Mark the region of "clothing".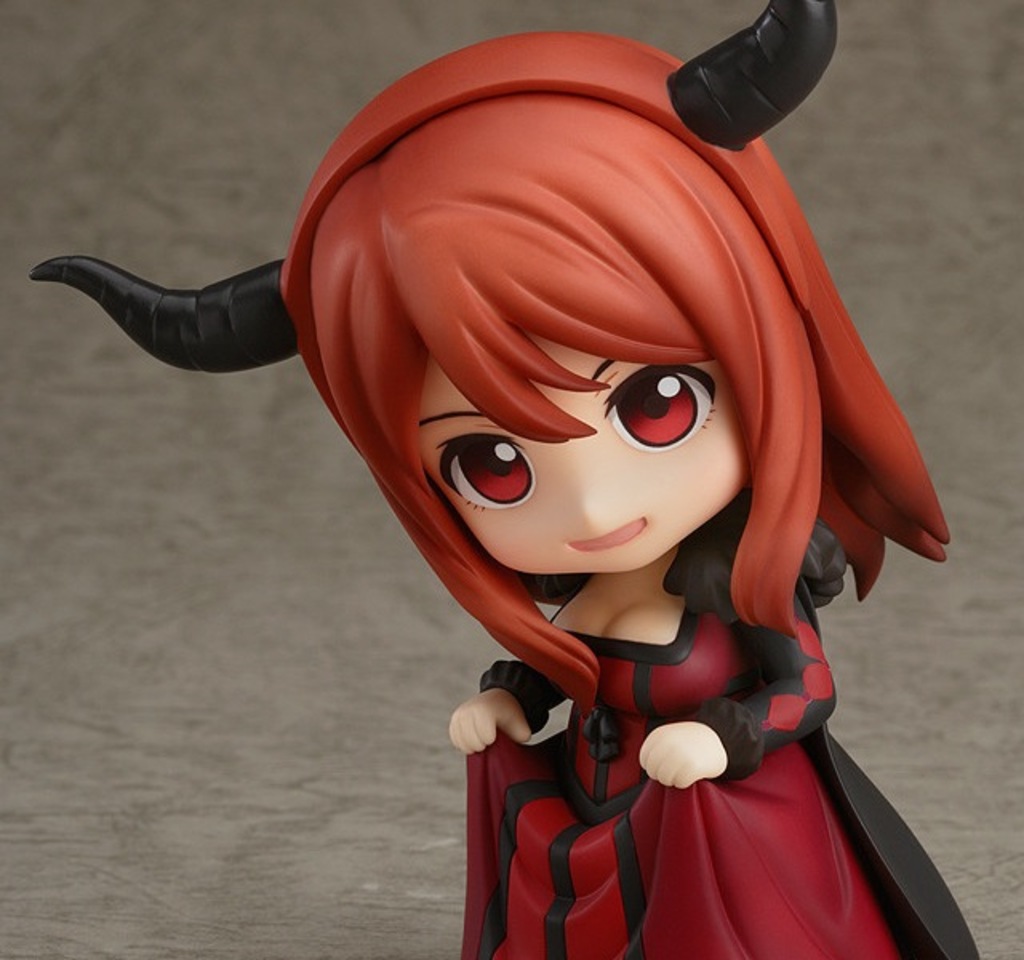
Region: select_region(394, 504, 971, 939).
